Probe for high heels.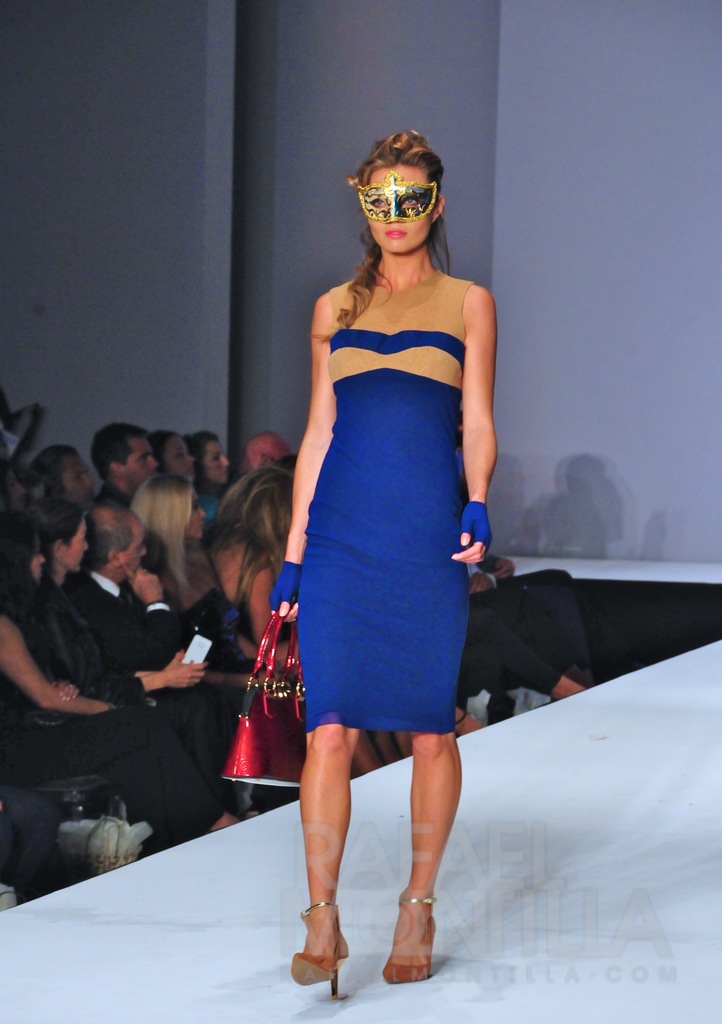
Probe result: [left=383, top=896, right=446, bottom=986].
